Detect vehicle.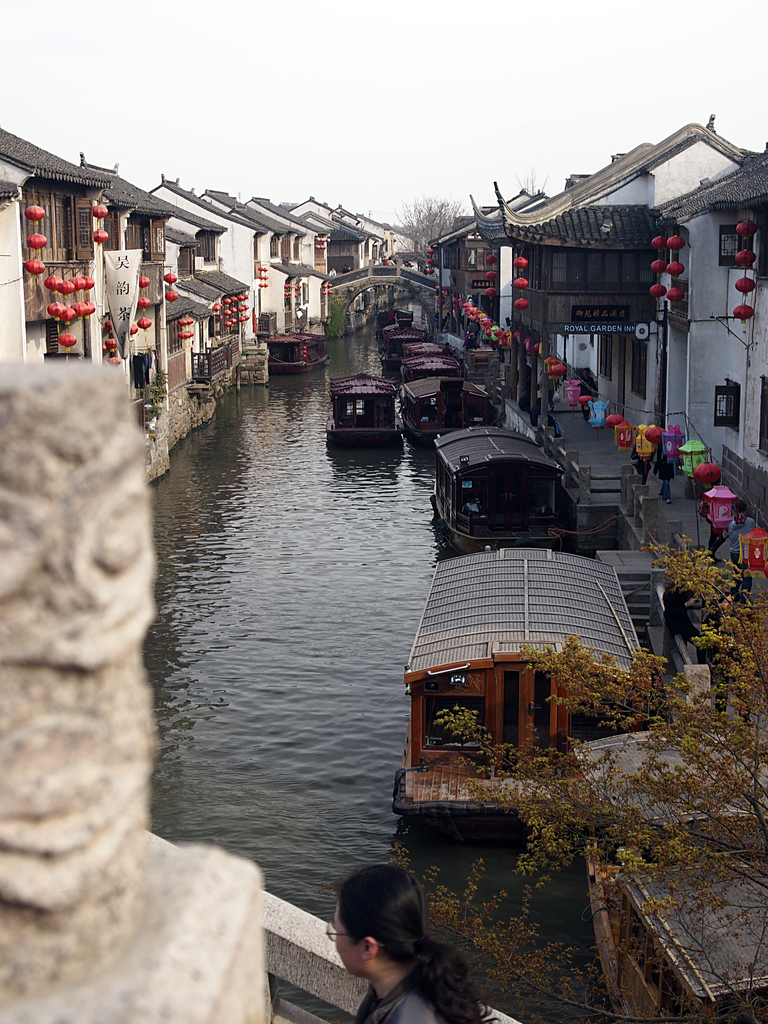
Detected at BBox(389, 541, 654, 833).
